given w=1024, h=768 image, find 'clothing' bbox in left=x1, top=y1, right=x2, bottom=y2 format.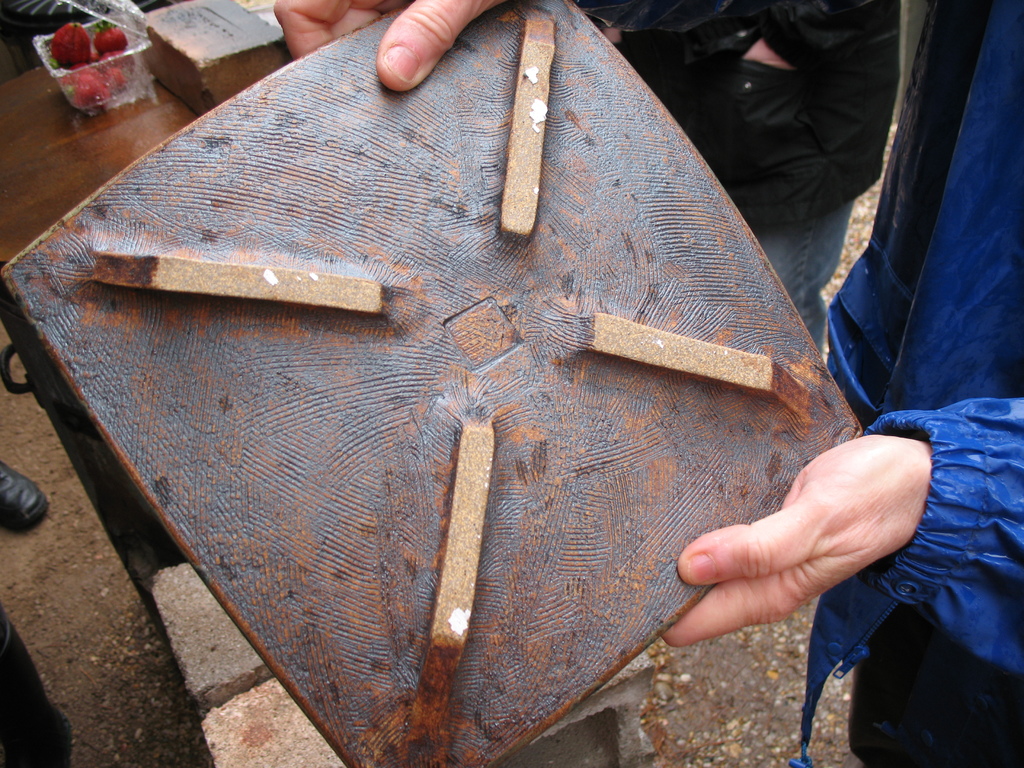
left=800, top=0, right=1023, bottom=767.
